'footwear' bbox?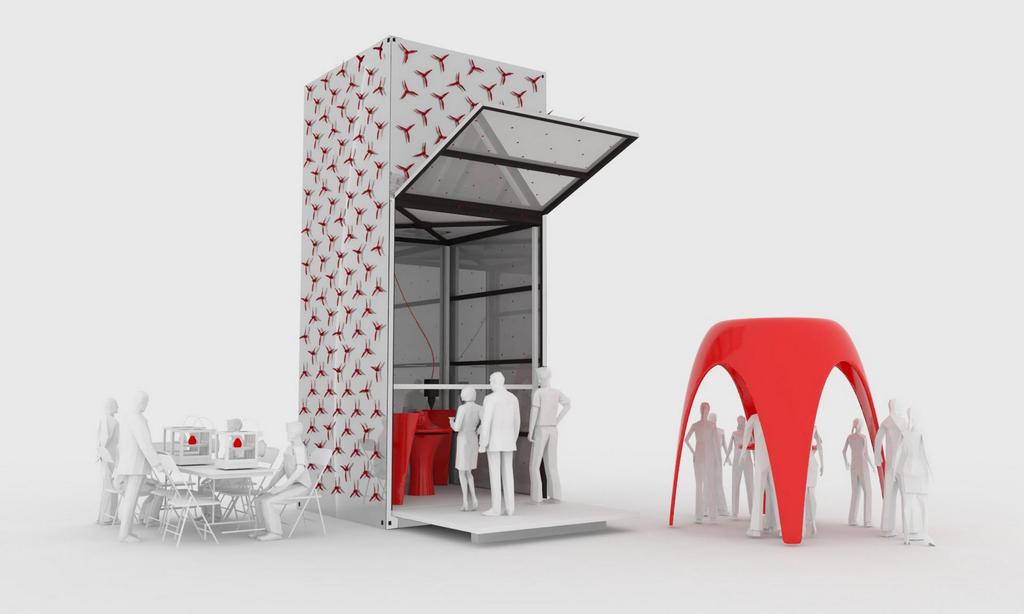
{"x1": 101, "y1": 517, "x2": 118, "y2": 523}
